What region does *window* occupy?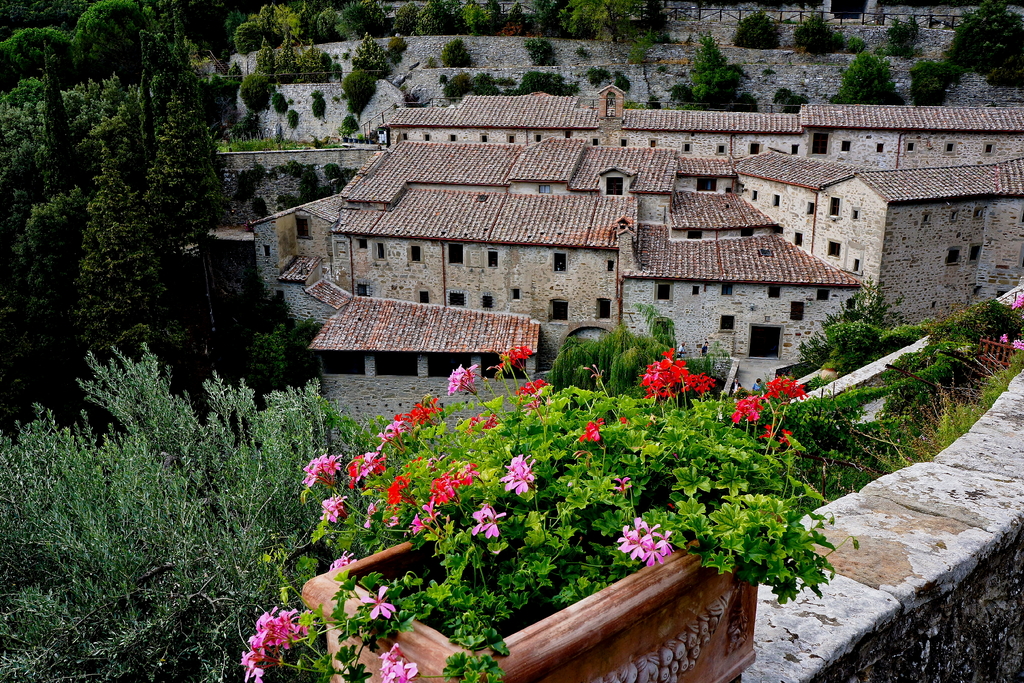
(849,205,868,227).
